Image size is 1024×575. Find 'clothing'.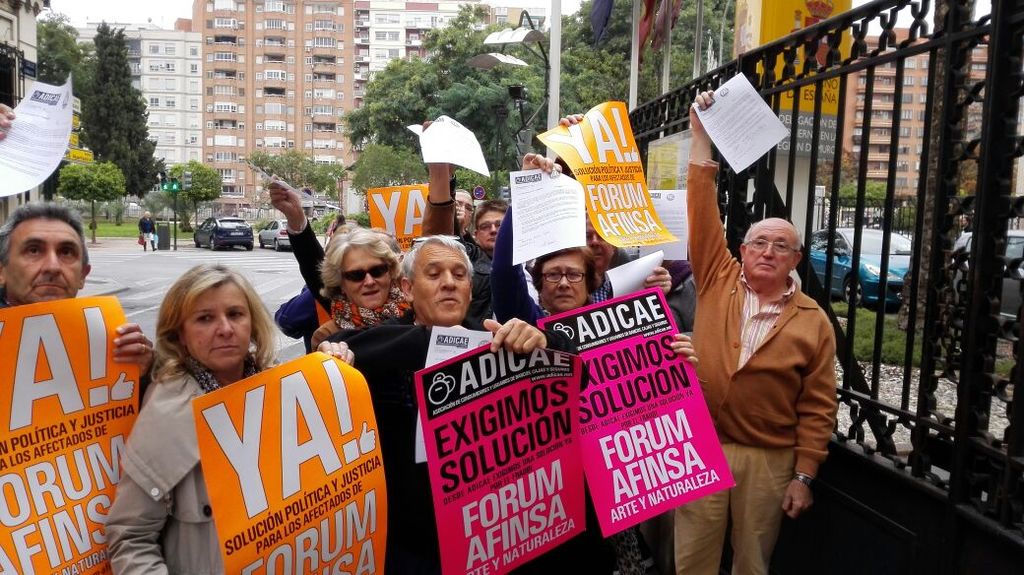
select_region(454, 242, 493, 334).
